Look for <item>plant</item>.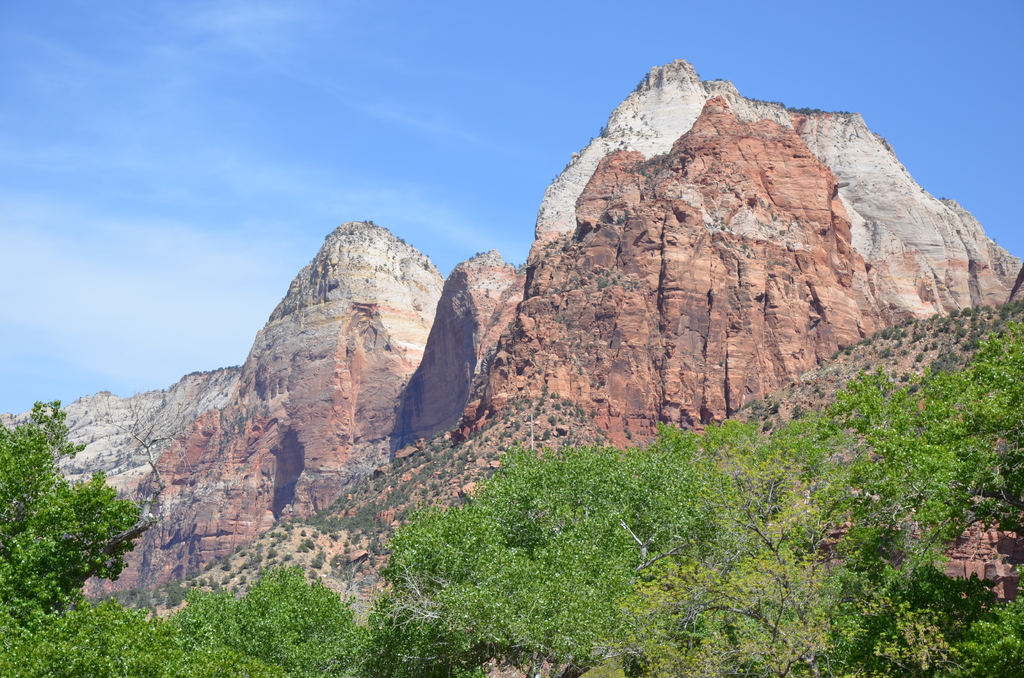
Found: [left=911, top=301, right=959, bottom=337].
